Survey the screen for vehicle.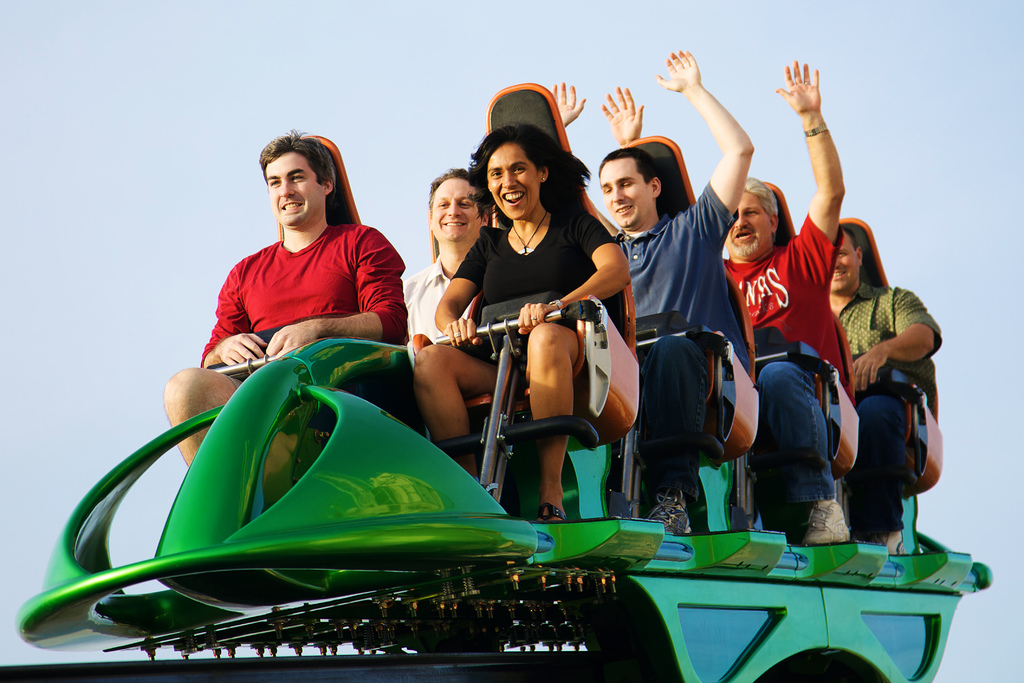
Survey found: bbox=[0, 78, 995, 682].
